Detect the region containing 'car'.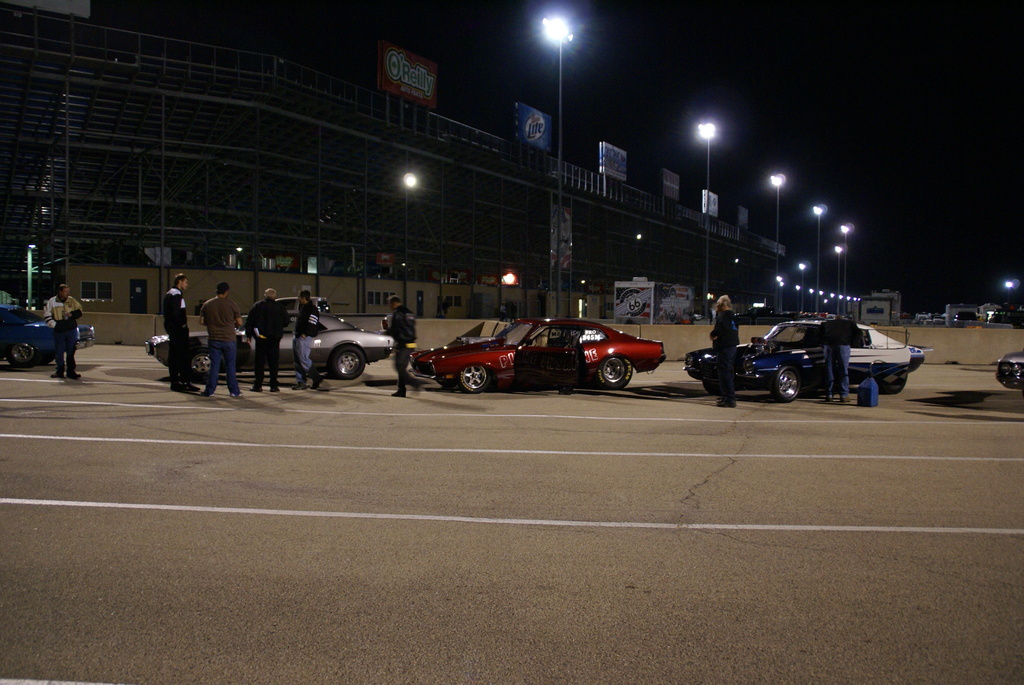
left=1000, top=362, right=1023, bottom=407.
